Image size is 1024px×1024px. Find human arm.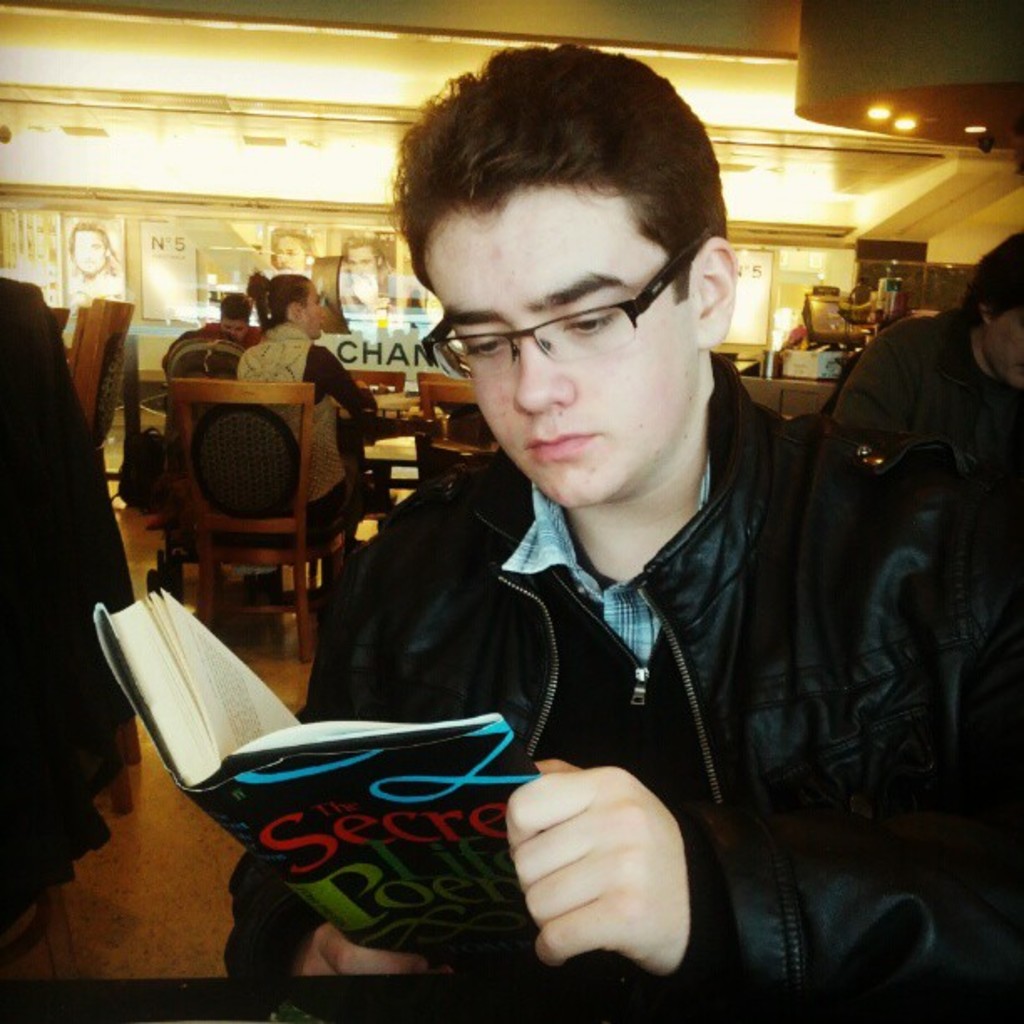
830,325,907,432.
